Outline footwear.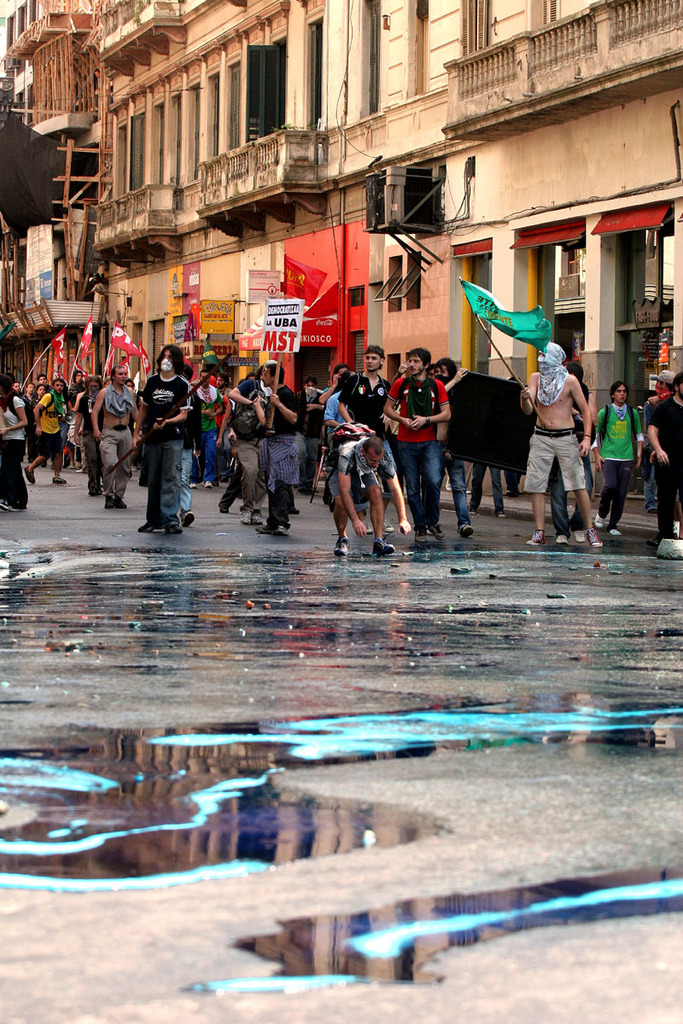
Outline: pyautogui.locateOnScreen(22, 468, 36, 483).
